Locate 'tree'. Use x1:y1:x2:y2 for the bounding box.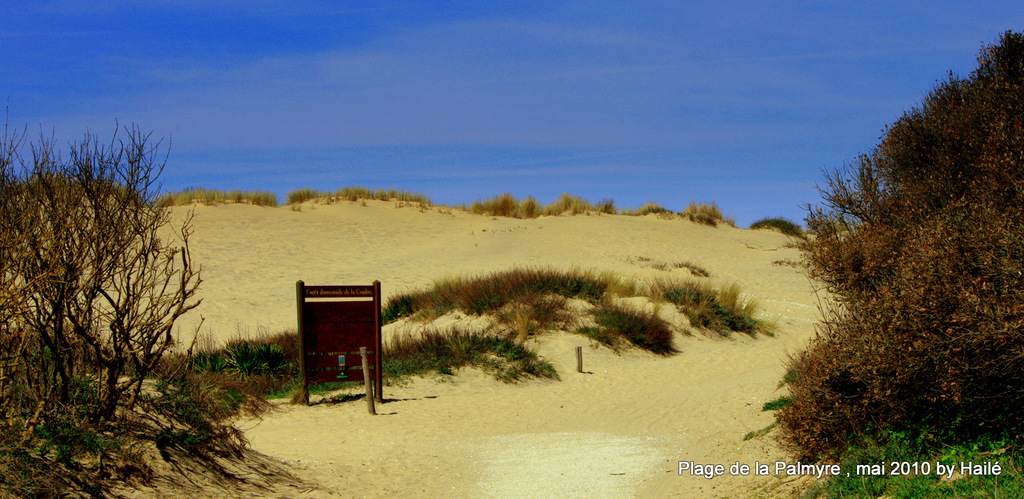
0:112:206:446.
